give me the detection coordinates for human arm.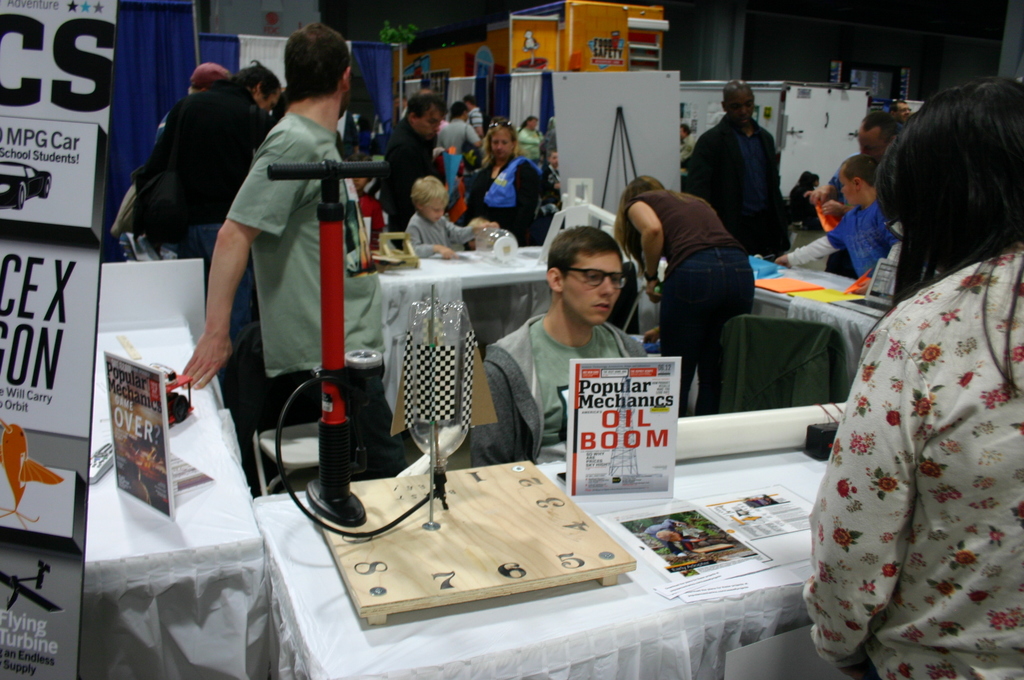
(left=439, top=216, right=499, bottom=248).
